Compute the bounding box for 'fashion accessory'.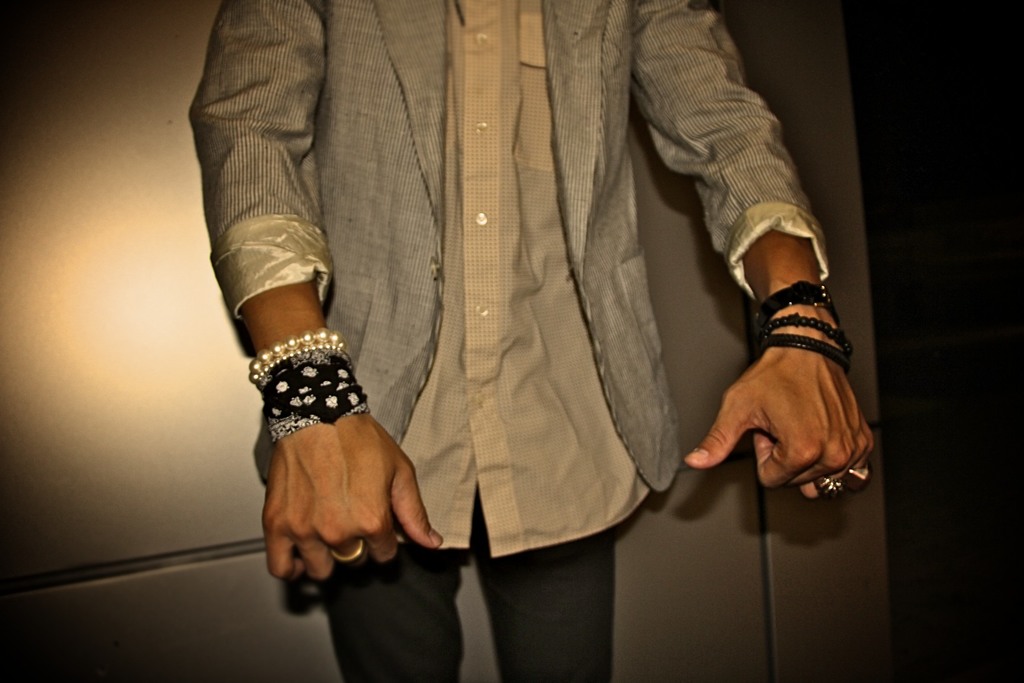
813, 474, 849, 499.
